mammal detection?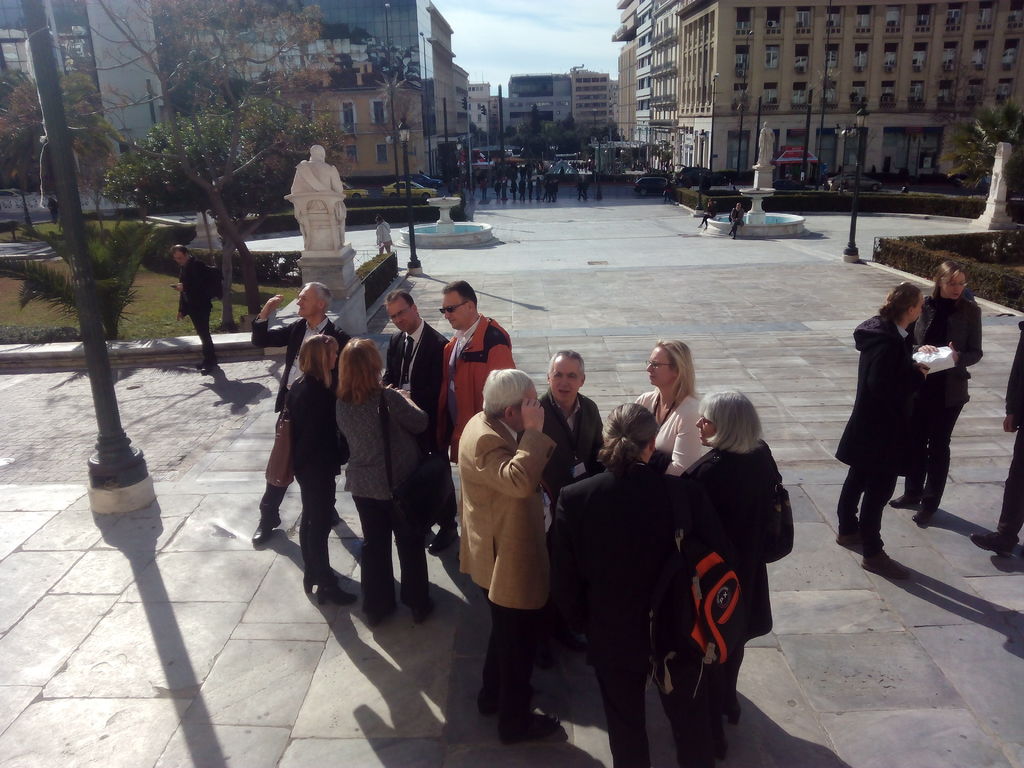
830:277:932:578
